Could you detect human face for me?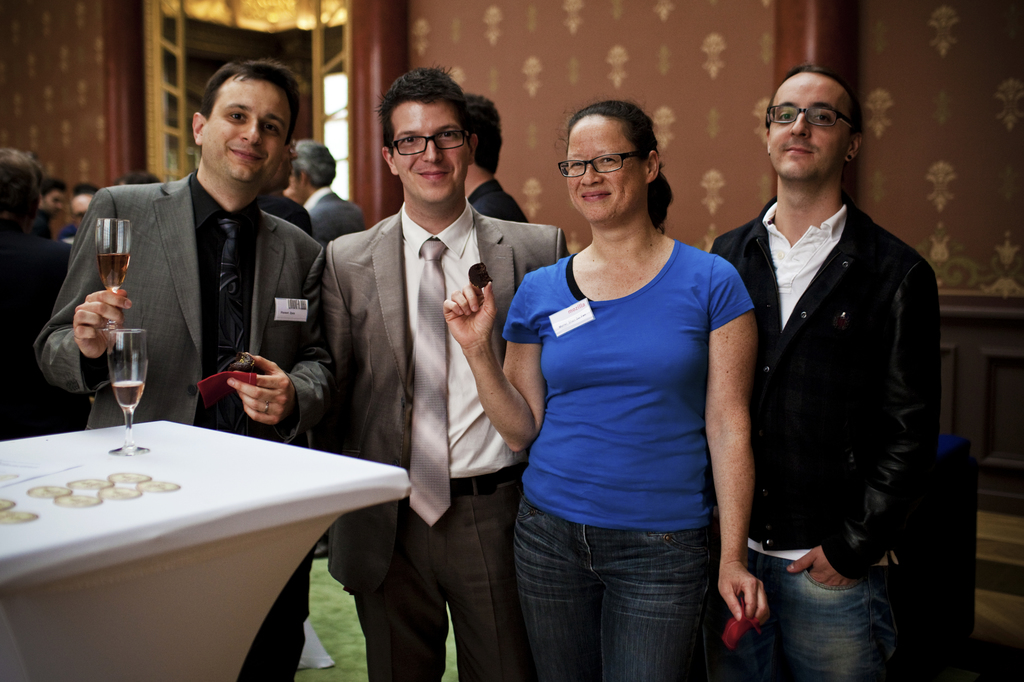
Detection result: [left=70, top=193, right=88, bottom=225].
